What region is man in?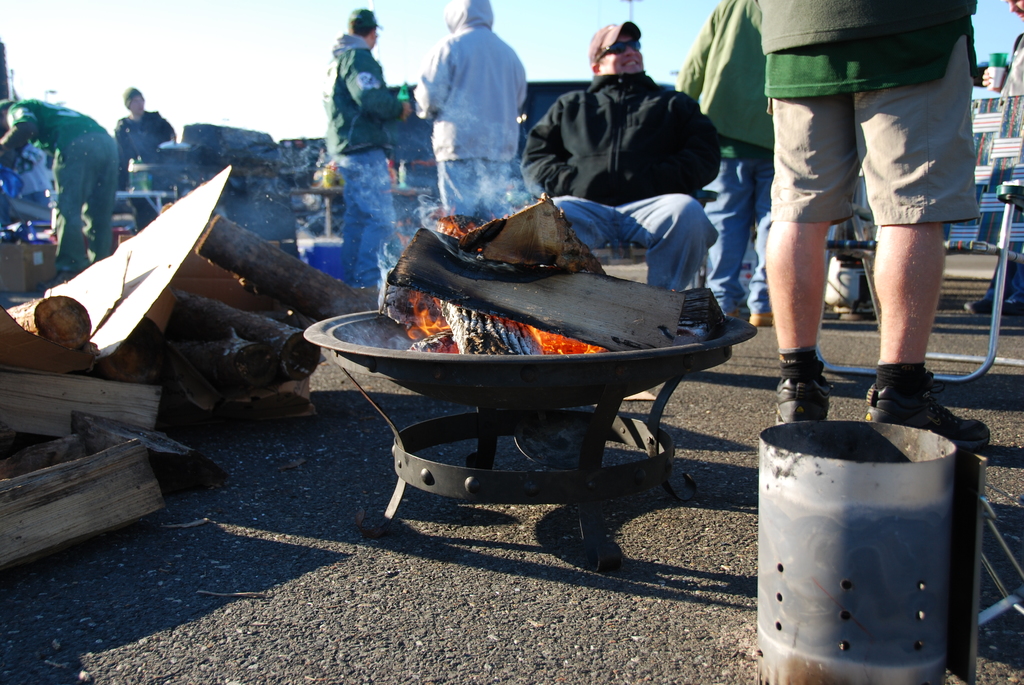
527,15,740,342.
